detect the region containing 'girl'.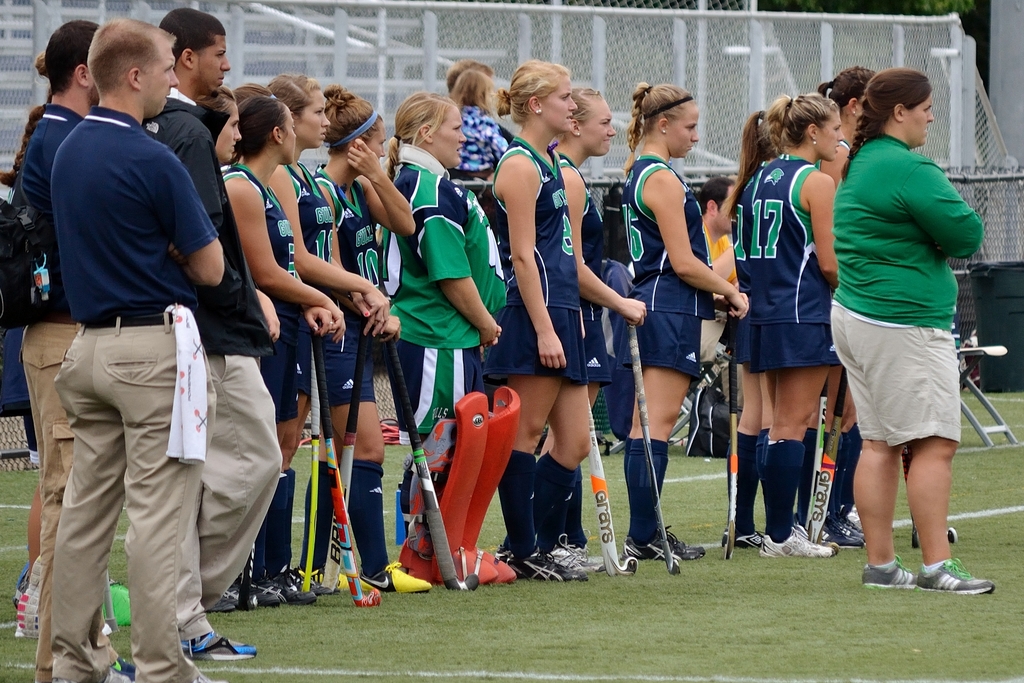
select_region(333, 96, 415, 595).
